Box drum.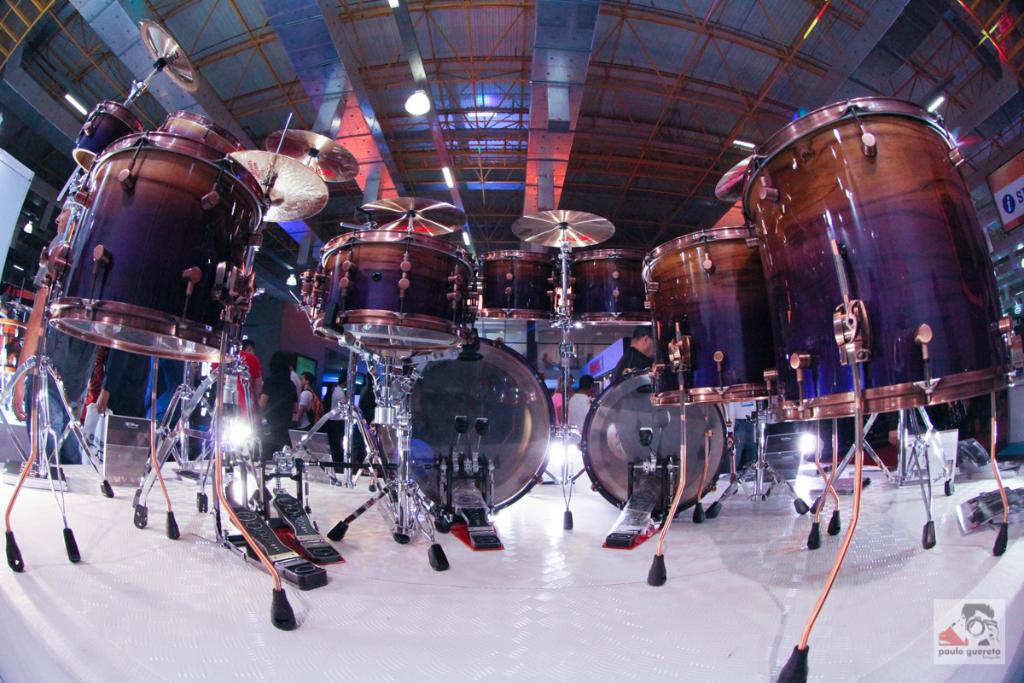
<box>637,224,775,405</box>.
